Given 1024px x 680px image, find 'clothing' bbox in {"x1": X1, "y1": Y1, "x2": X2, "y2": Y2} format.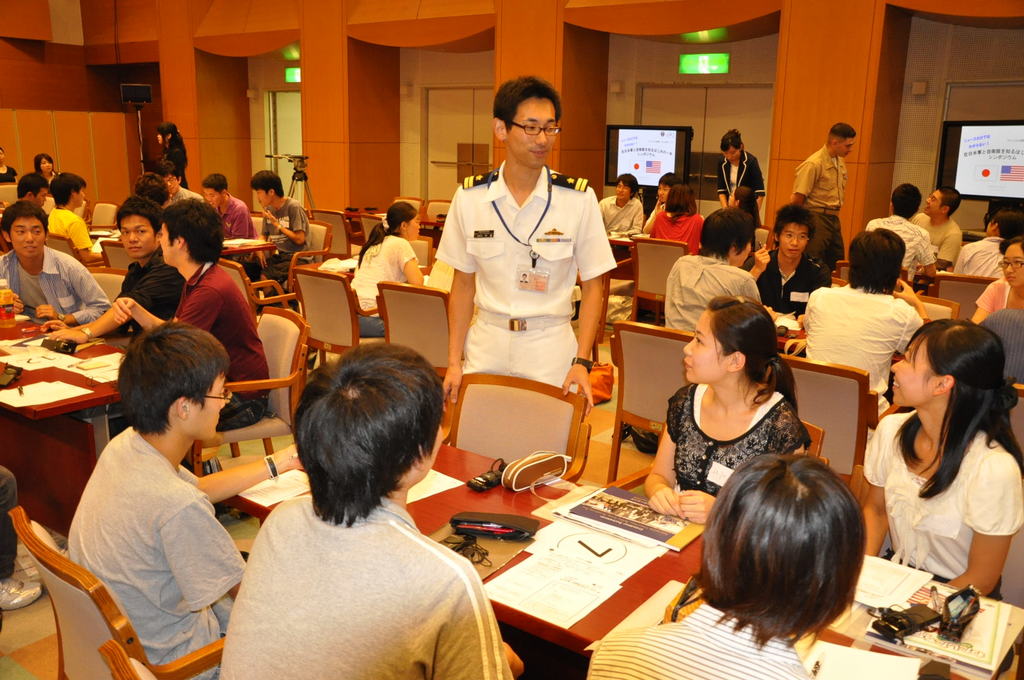
{"x1": 908, "y1": 207, "x2": 960, "y2": 263}.
